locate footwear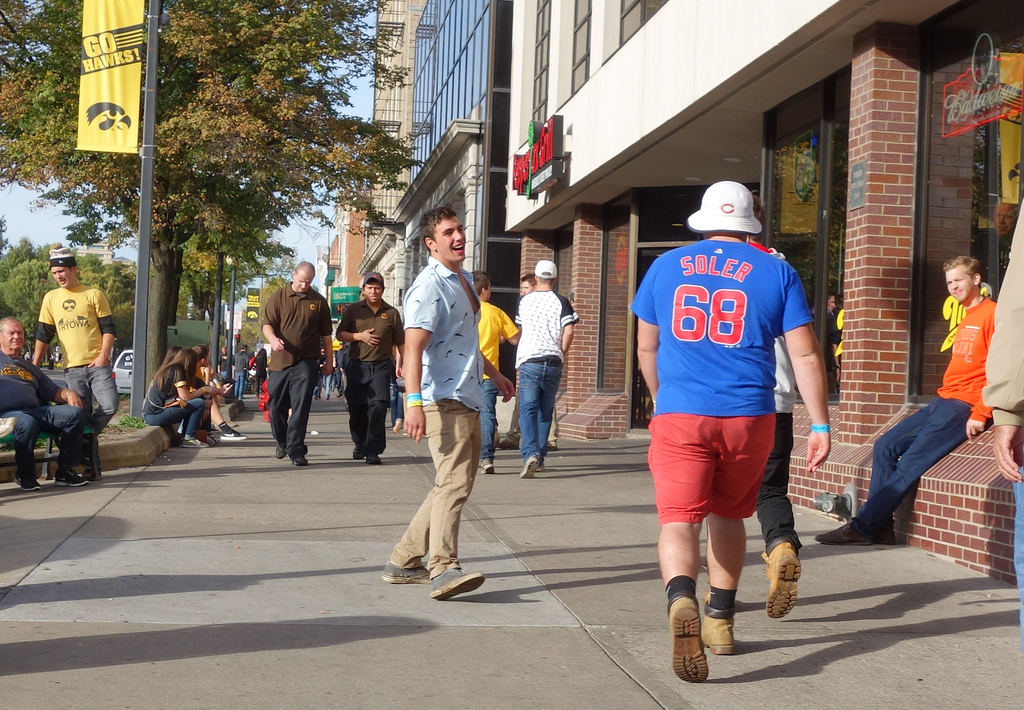
183/434/204/448
